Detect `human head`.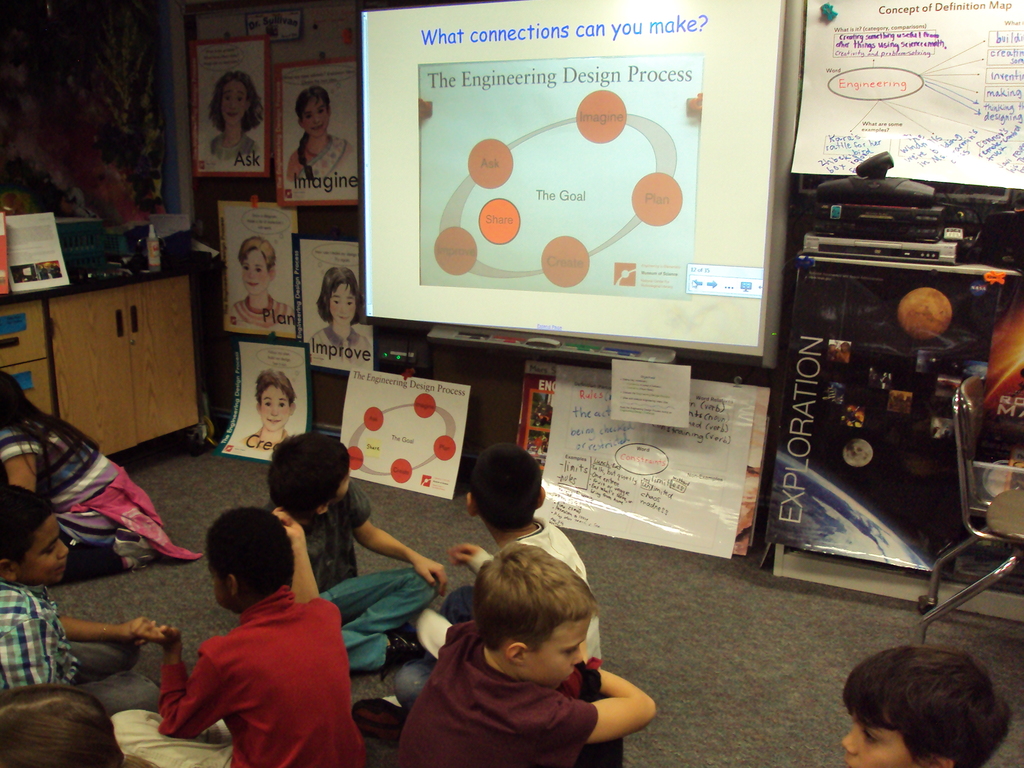
Detected at [left=0, top=680, right=124, bottom=767].
